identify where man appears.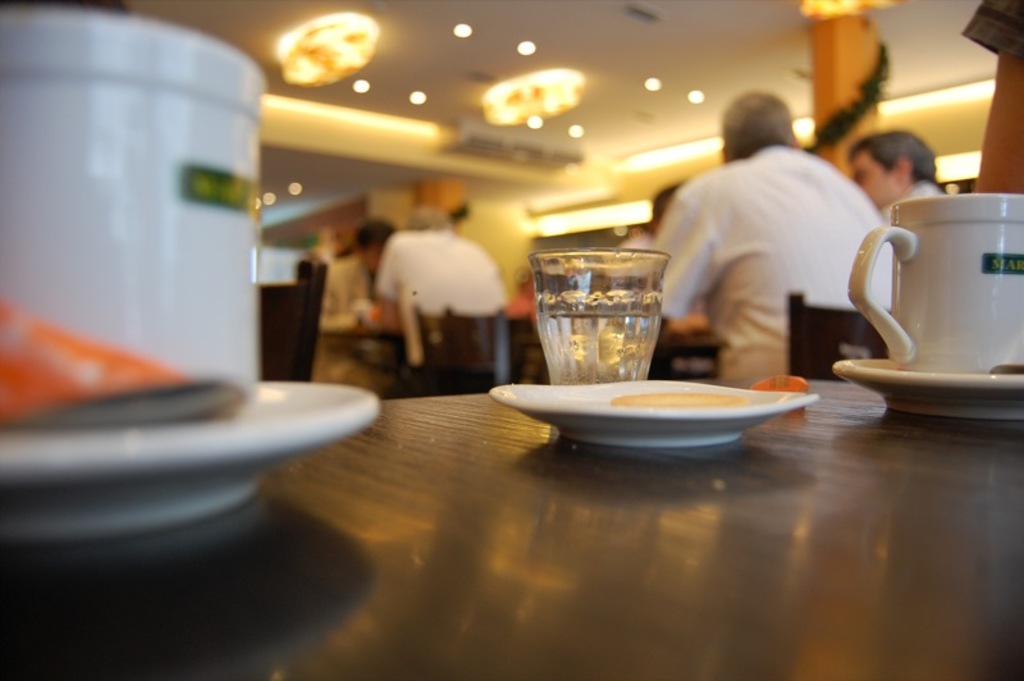
Appears at (314, 215, 394, 320).
